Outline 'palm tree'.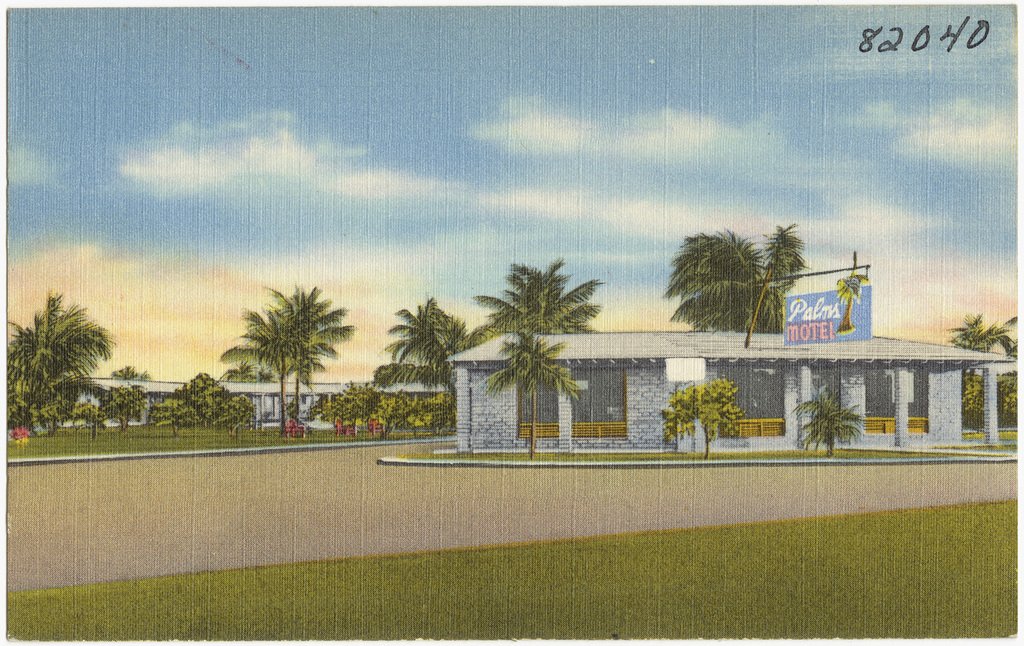
Outline: l=461, t=261, r=554, b=412.
